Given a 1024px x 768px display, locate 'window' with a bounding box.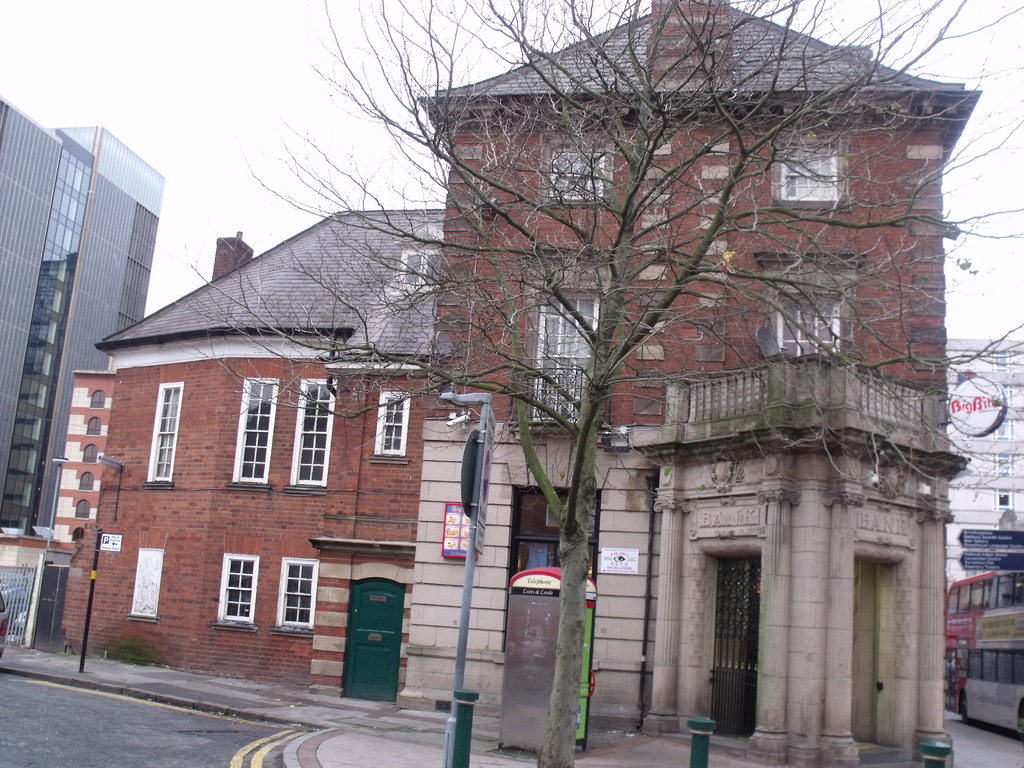
Located: bbox(82, 444, 98, 463).
